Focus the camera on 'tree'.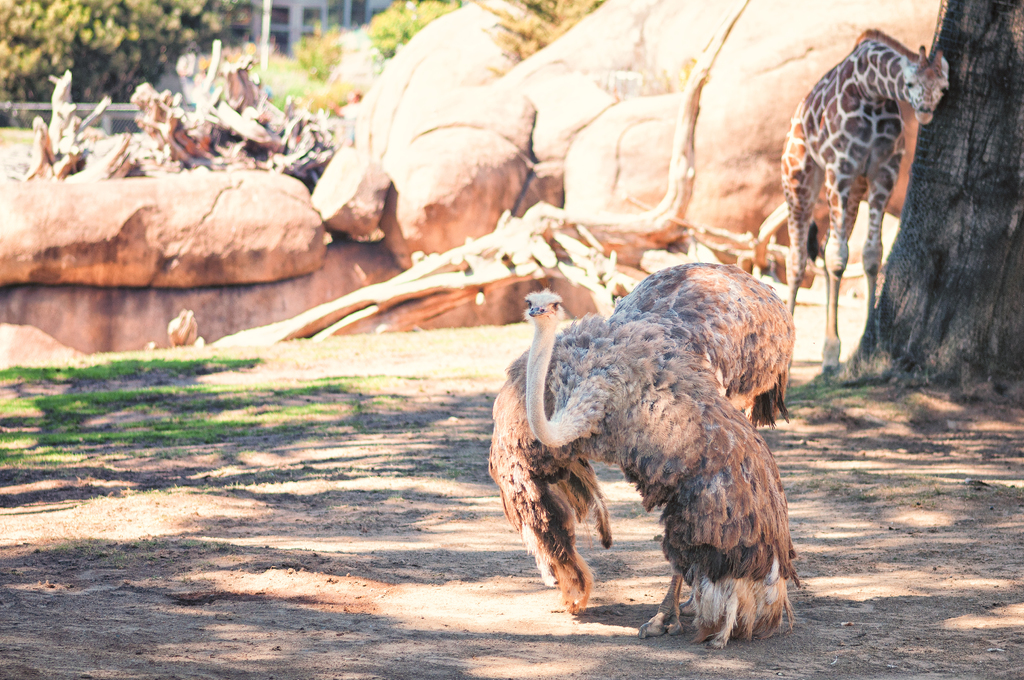
Focus region: box(0, 0, 255, 127).
